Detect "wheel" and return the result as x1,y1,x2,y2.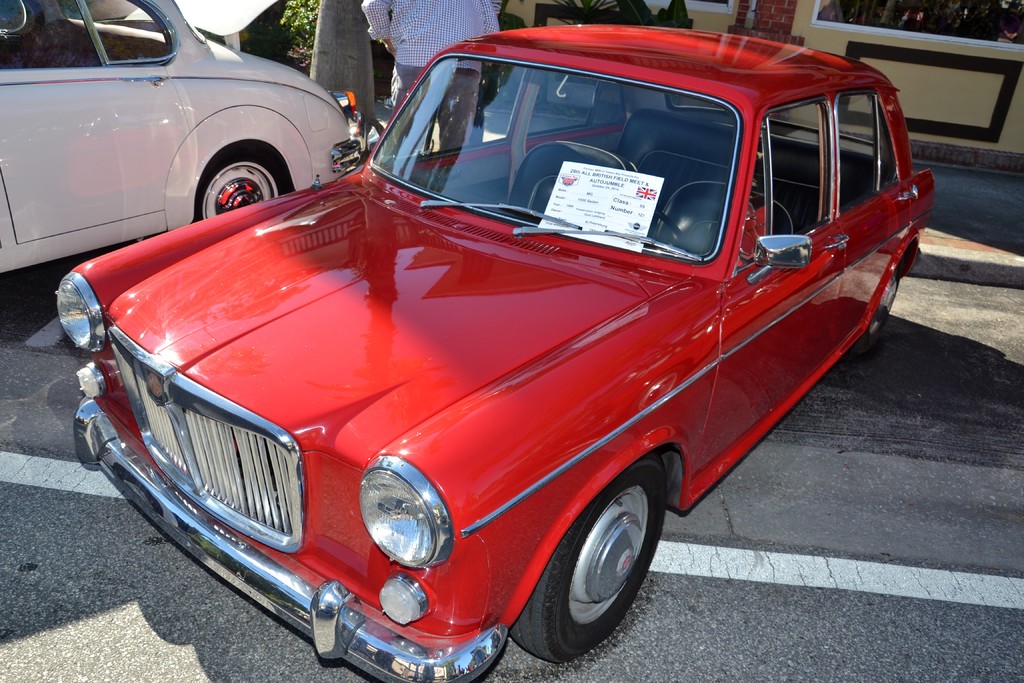
194,144,289,226.
